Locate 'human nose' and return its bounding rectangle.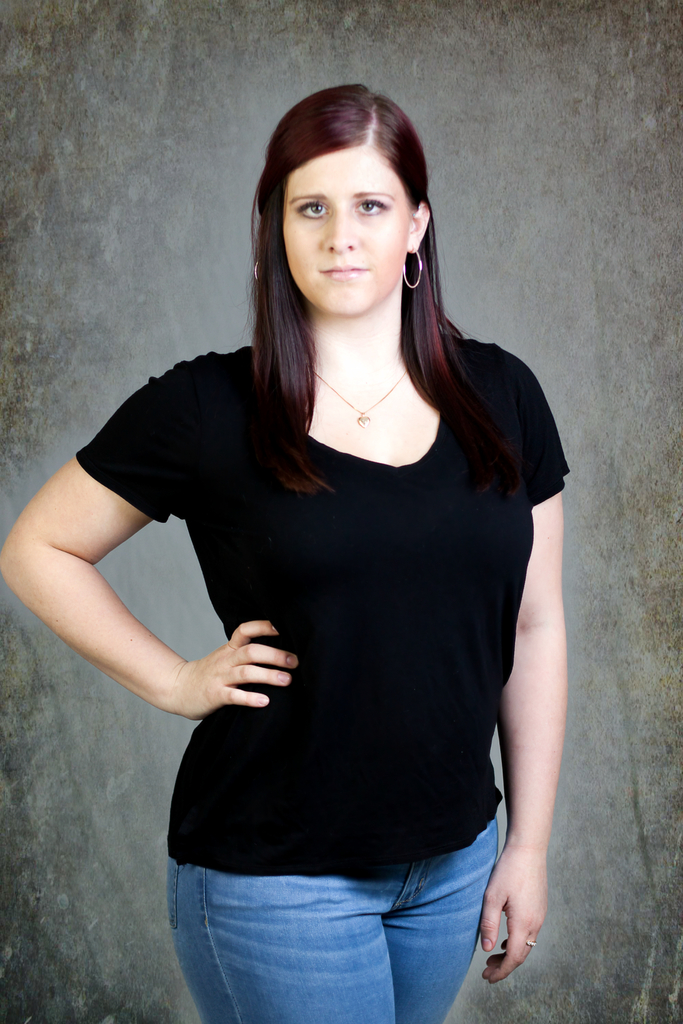
left=324, top=212, right=354, bottom=252.
